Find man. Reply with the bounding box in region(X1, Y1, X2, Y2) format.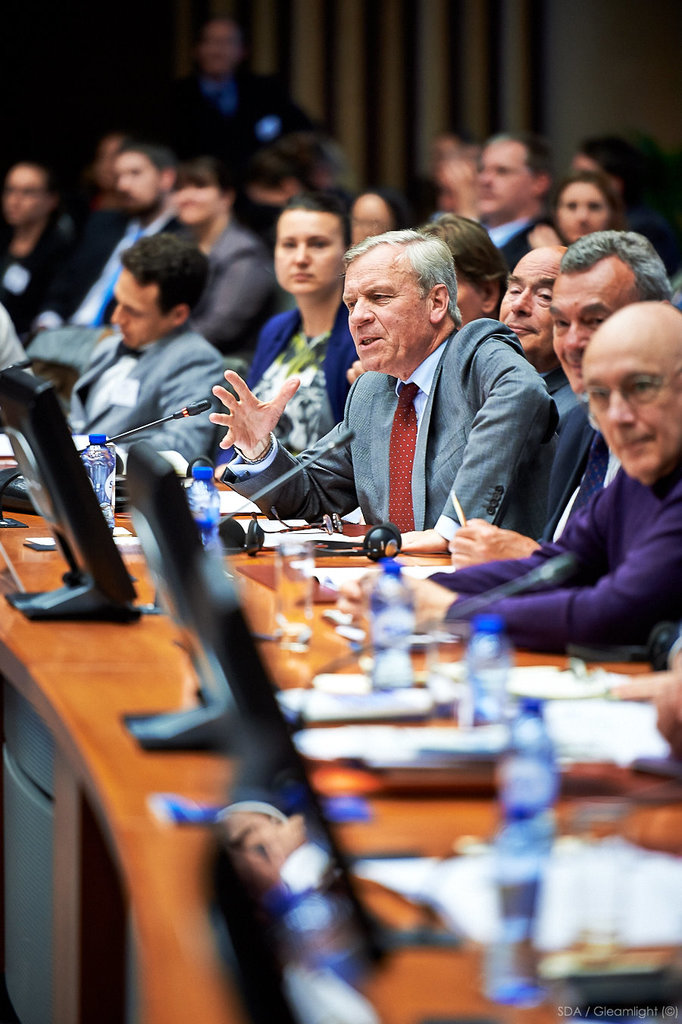
region(423, 211, 512, 339).
